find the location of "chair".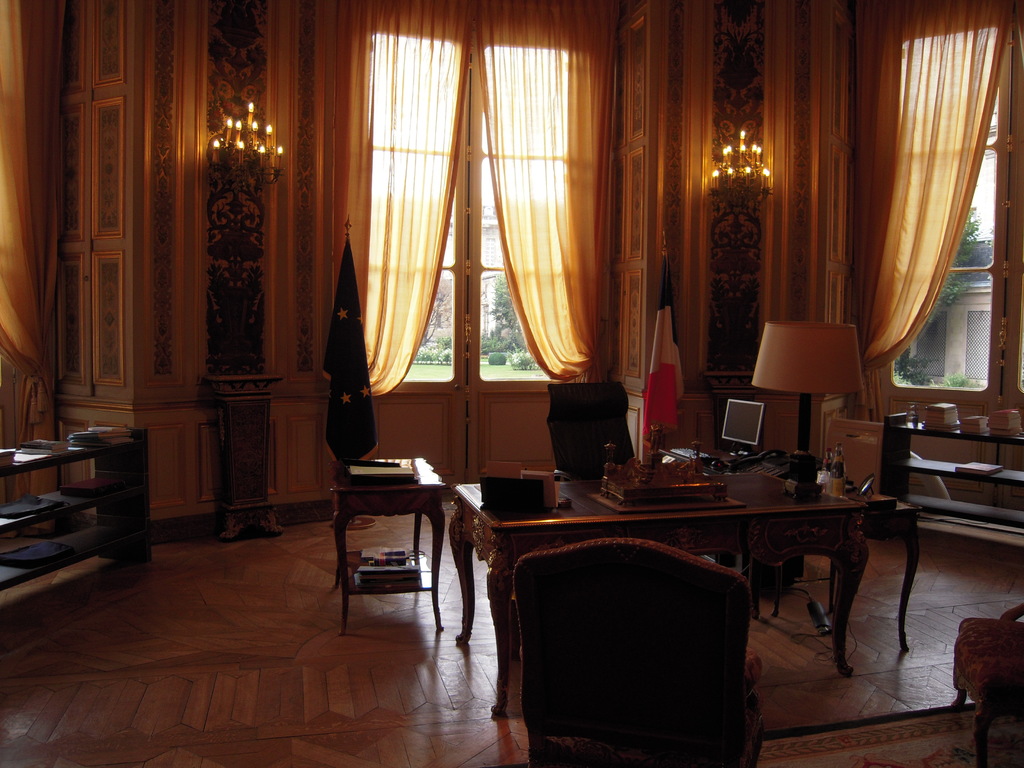
Location: bbox=(545, 381, 641, 481).
